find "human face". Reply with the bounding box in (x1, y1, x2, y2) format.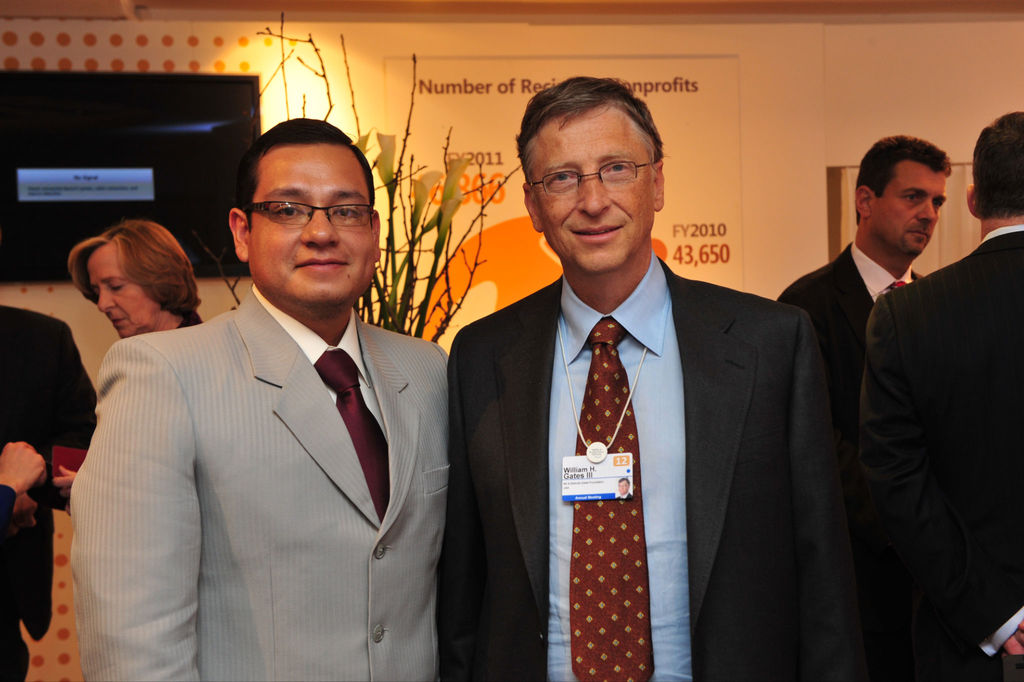
(246, 144, 380, 310).
